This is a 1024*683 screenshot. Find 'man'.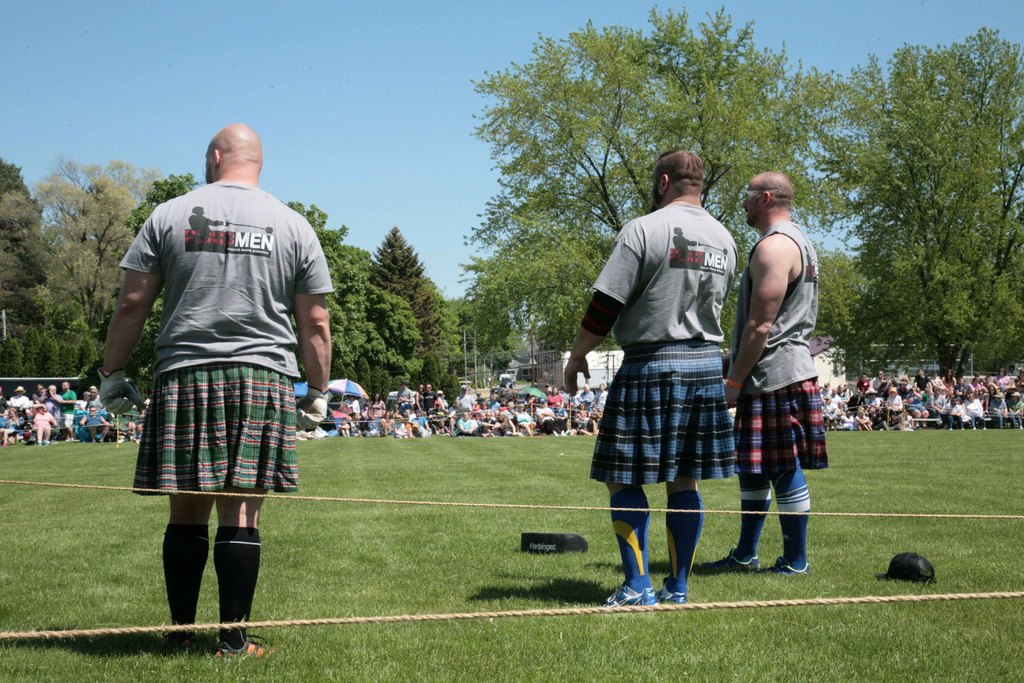
Bounding box: <region>56, 381, 76, 438</region>.
